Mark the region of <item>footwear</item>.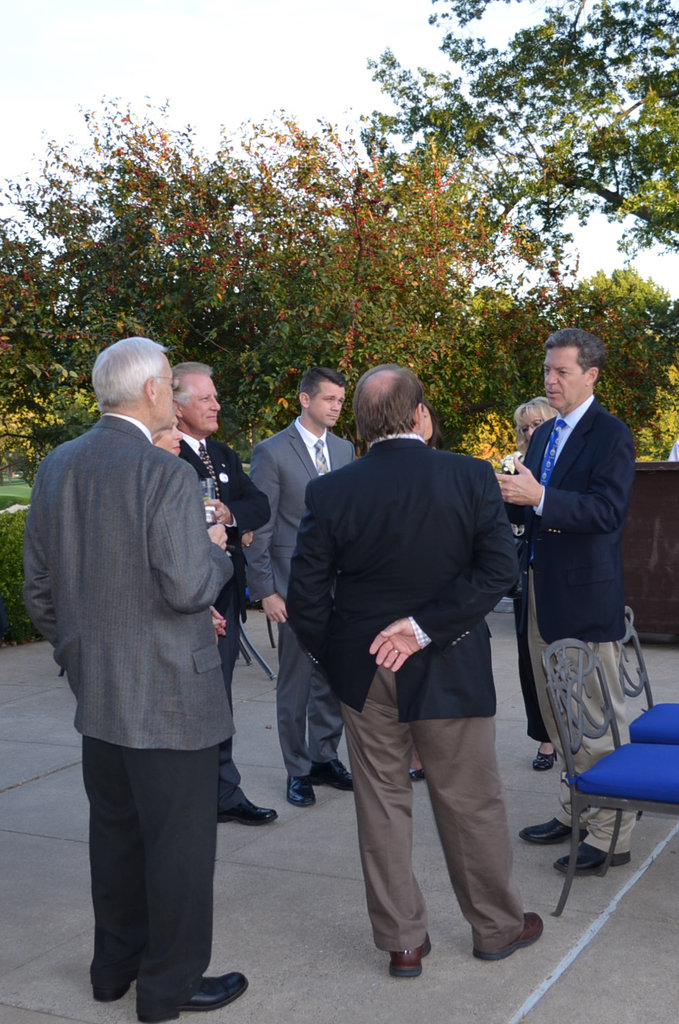
Region: x1=555 y1=841 x2=635 y2=865.
